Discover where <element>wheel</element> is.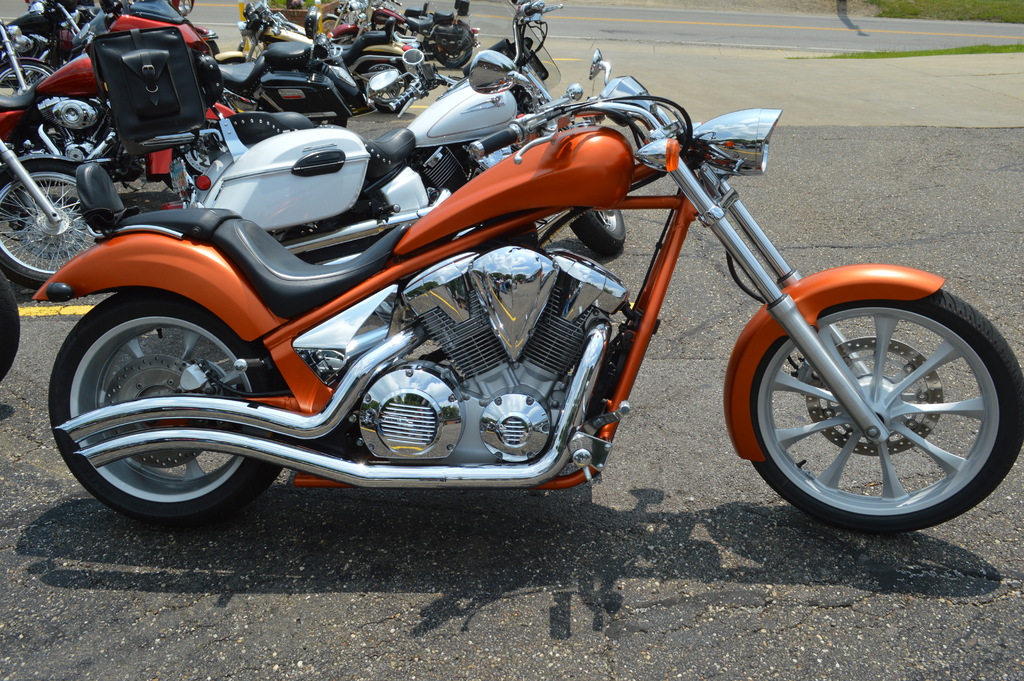
Discovered at crop(0, 161, 98, 288).
